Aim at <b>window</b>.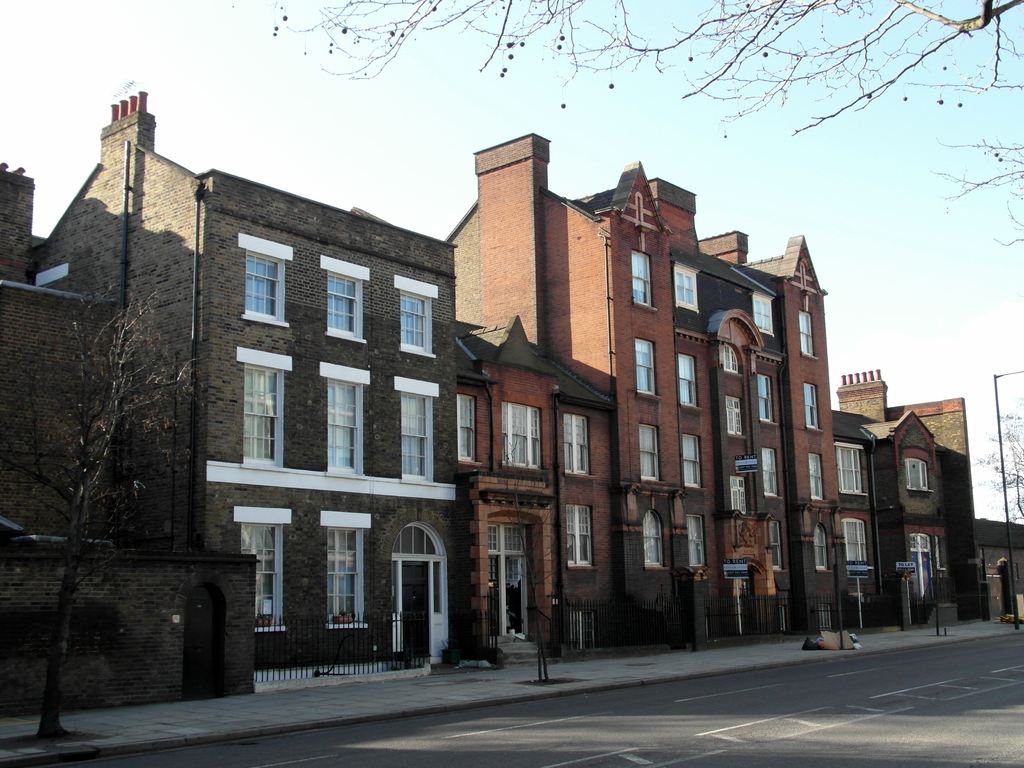
Aimed at <region>447, 388, 481, 468</region>.
